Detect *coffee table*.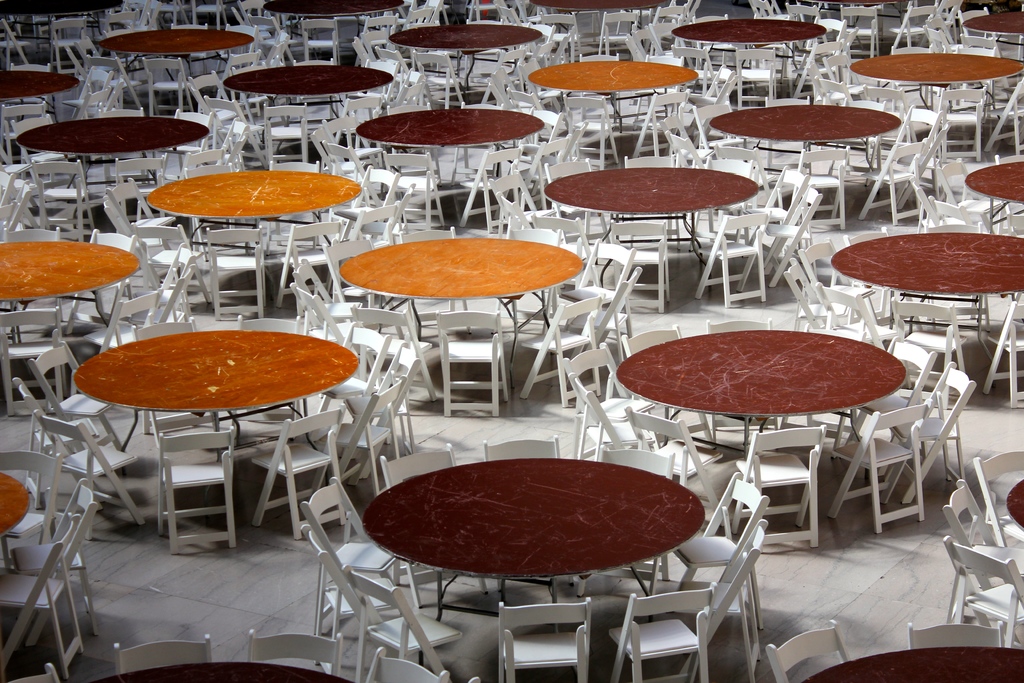
Detected at bbox(350, 104, 545, 151).
